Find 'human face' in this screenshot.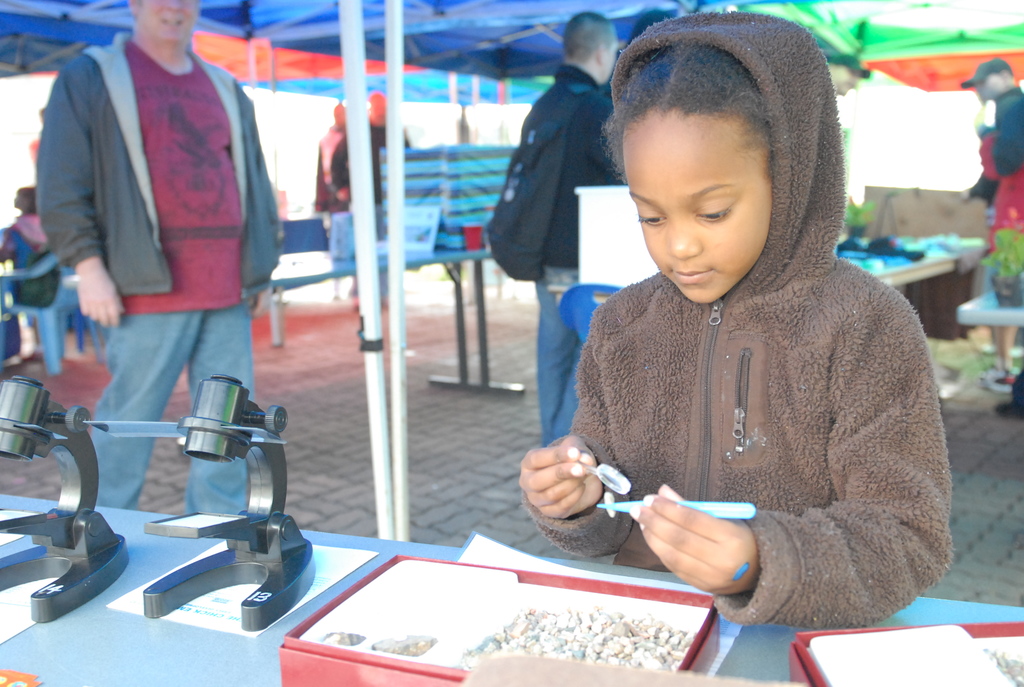
The bounding box for 'human face' is rect(624, 111, 774, 304).
